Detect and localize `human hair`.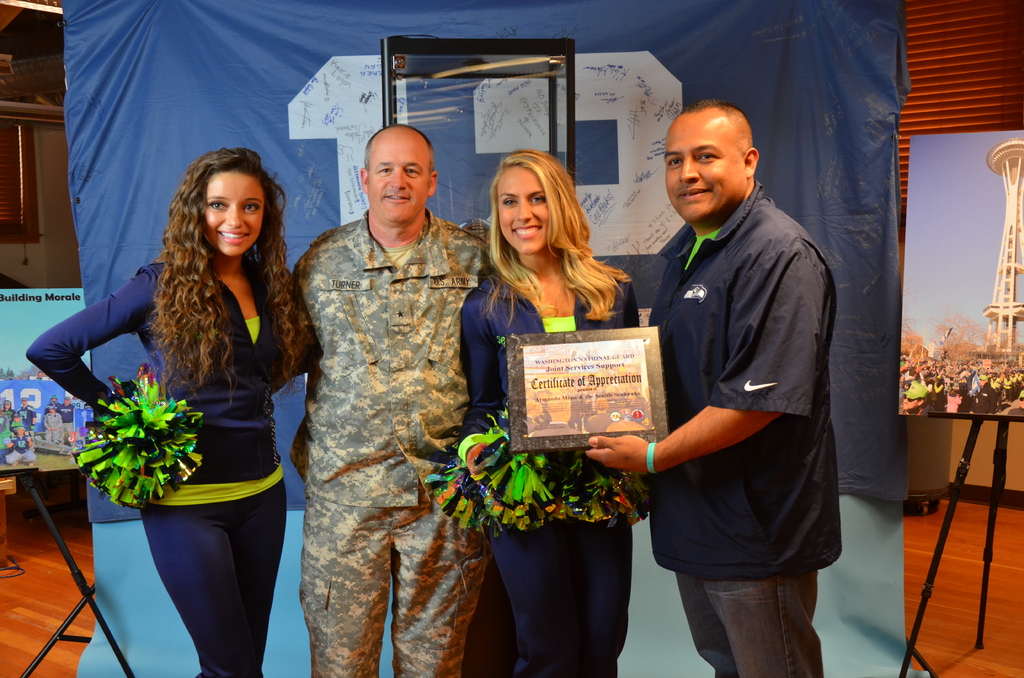
Localized at pyautogui.locateOnScreen(148, 147, 309, 407).
